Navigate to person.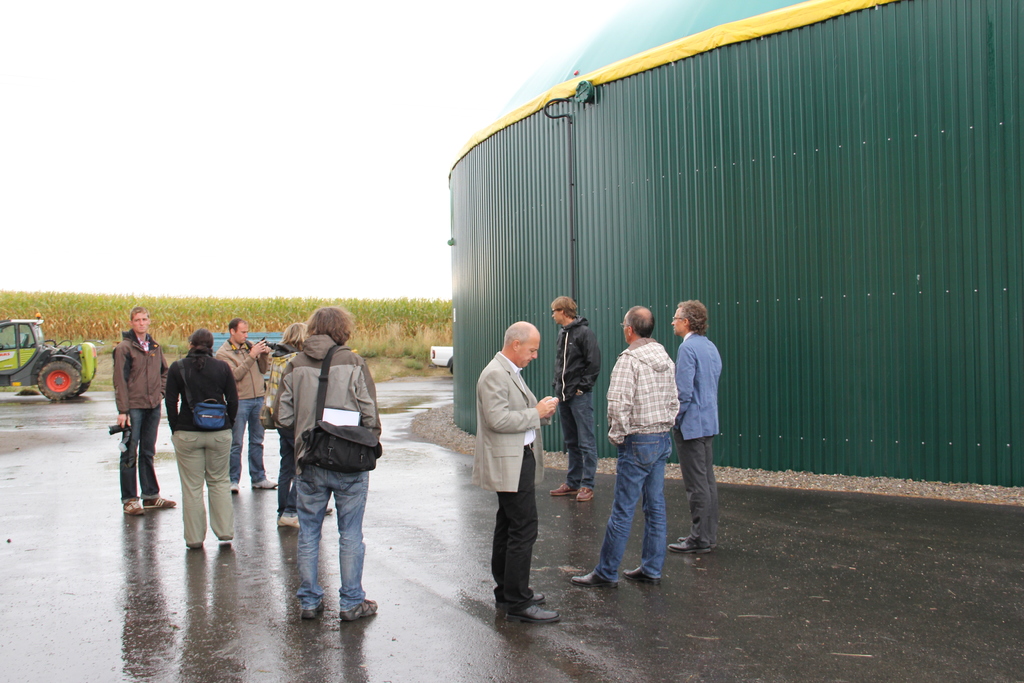
Navigation target: {"left": 547, "top": 292, "right": 598, "bottom": 507}.
